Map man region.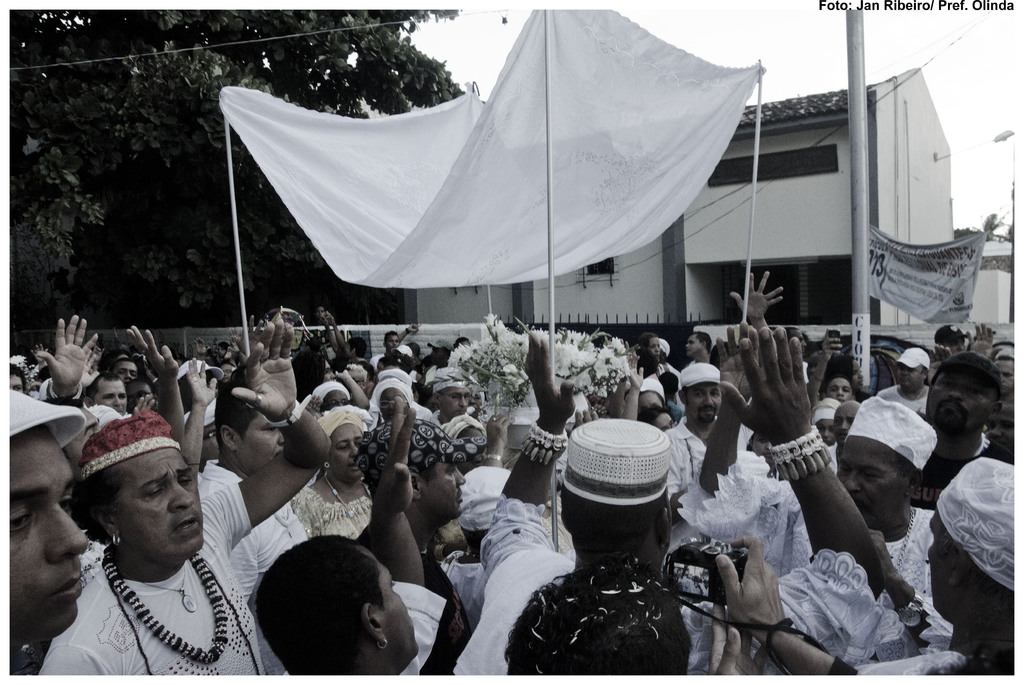
Mapped to bbox=[988, 345, 1023, 442].
